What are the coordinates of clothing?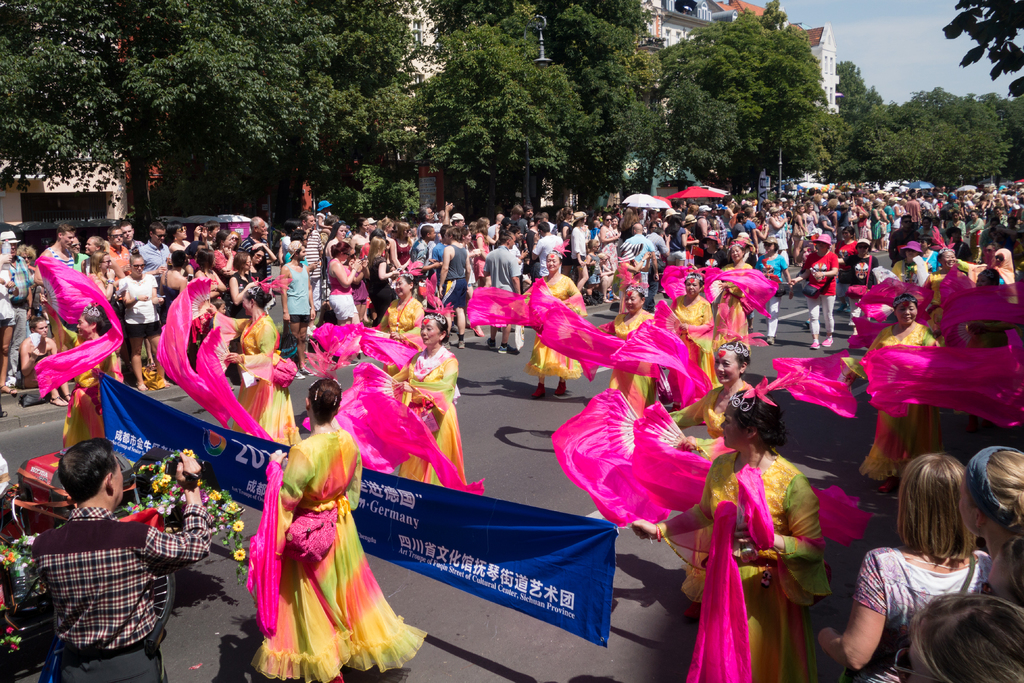
(x1=661, y1=450, x2=835, y2=682).
